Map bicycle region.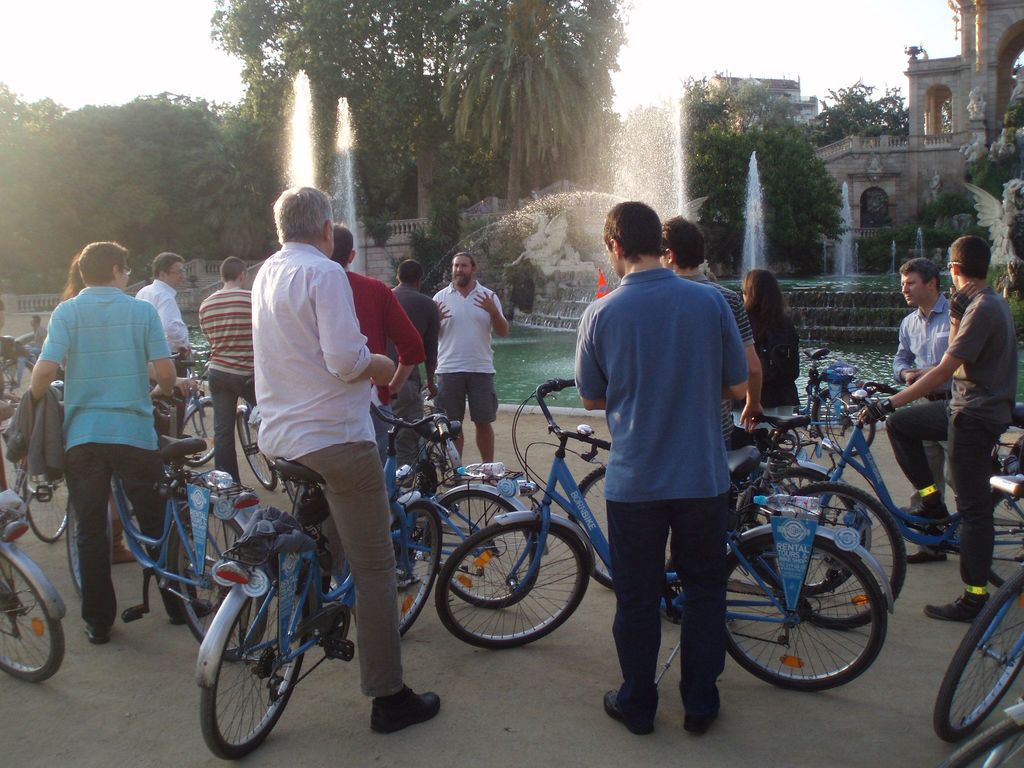
Mapped to left=778, top=381, right=878, bottom=469.
